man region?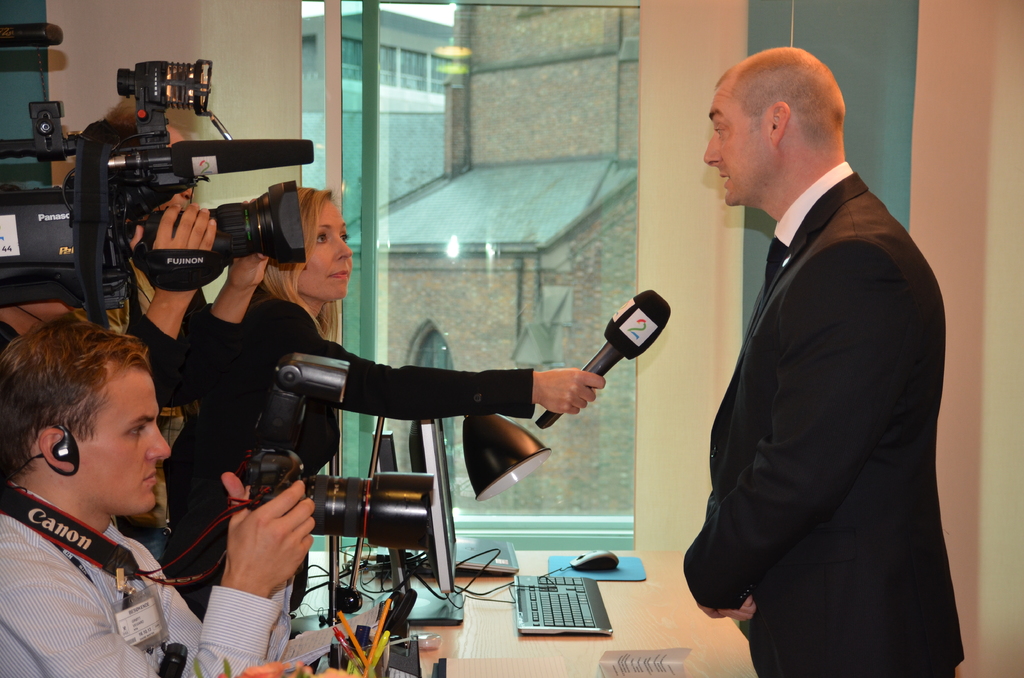
box=[30, 102, 276, 564]
